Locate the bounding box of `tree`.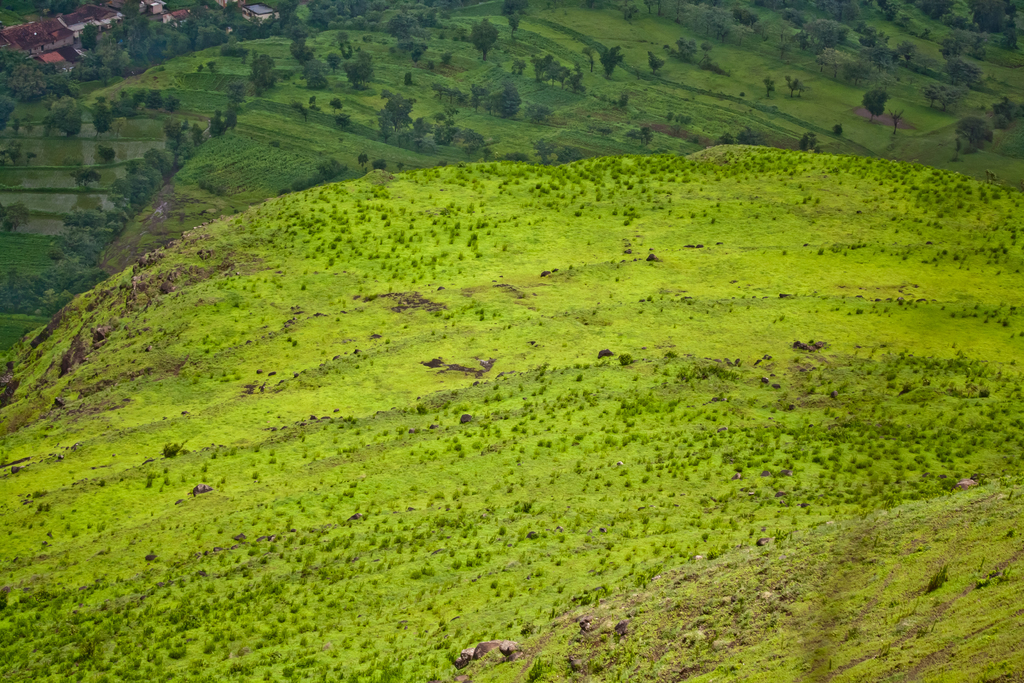
Bounding box: (526,100,554,122).
